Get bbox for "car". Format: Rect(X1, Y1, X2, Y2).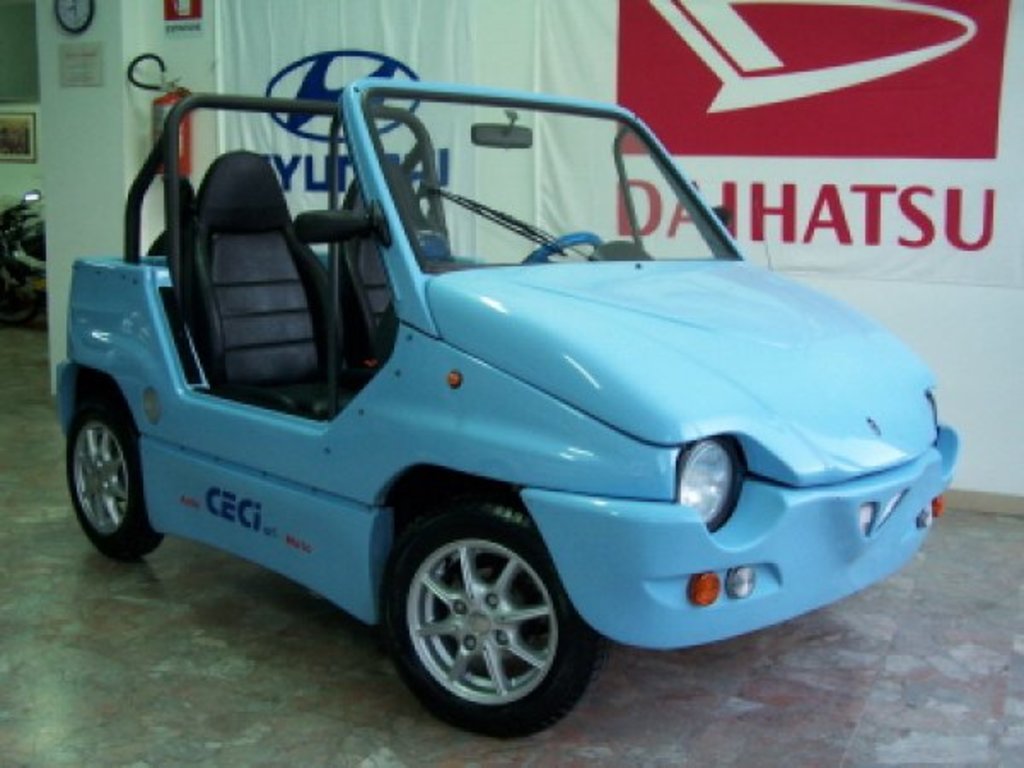
Rect(53, 92, 966, 732).
